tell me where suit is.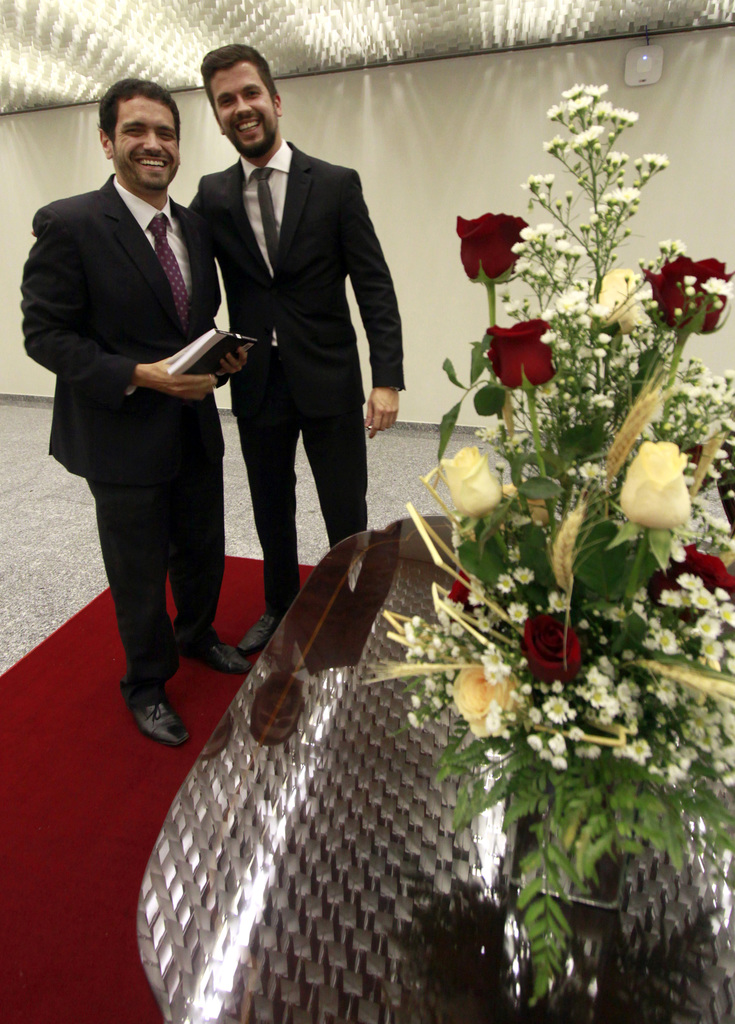
suit is at BBox(15, 175, 234, 714).
